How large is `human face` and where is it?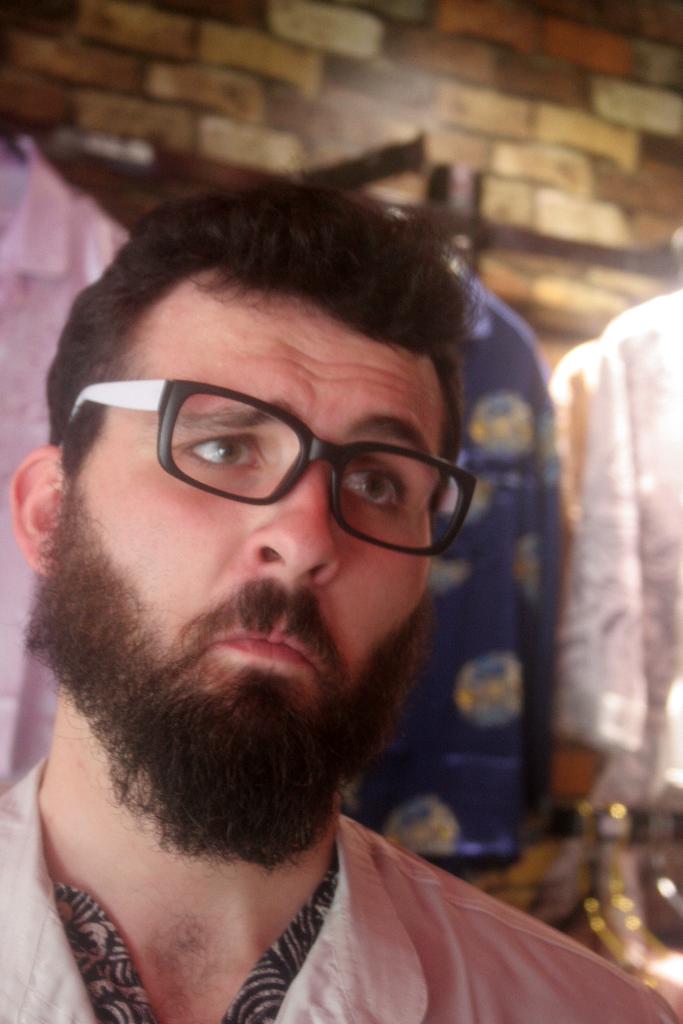
Bounding box: select_region(50, 271, 444, 780).
